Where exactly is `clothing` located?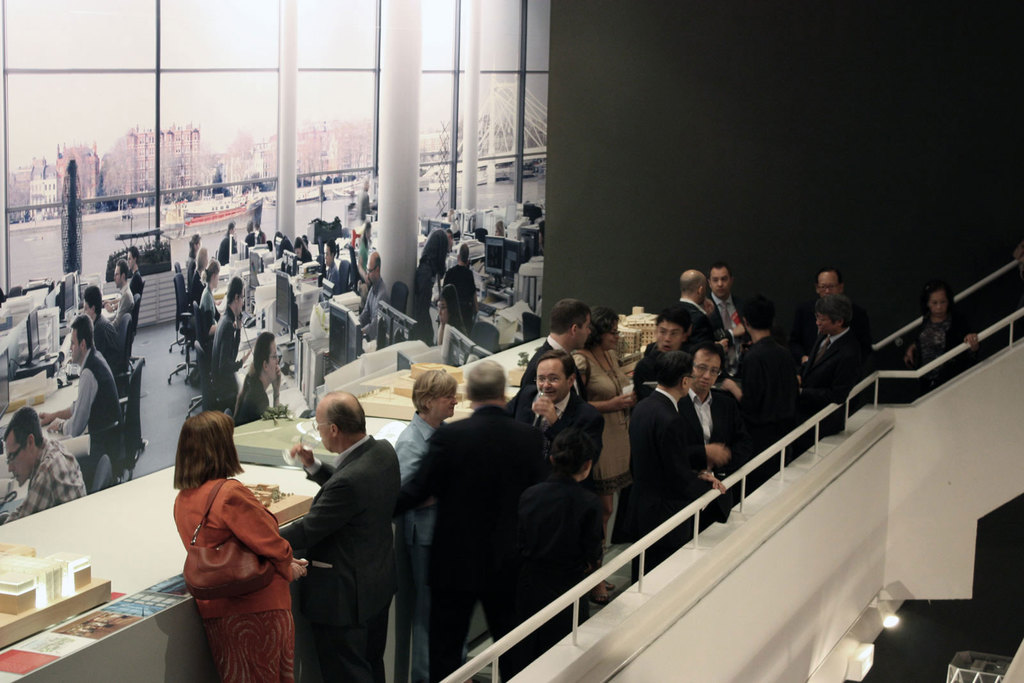
Its bounding box is box=[180, 259, 199, 283].
